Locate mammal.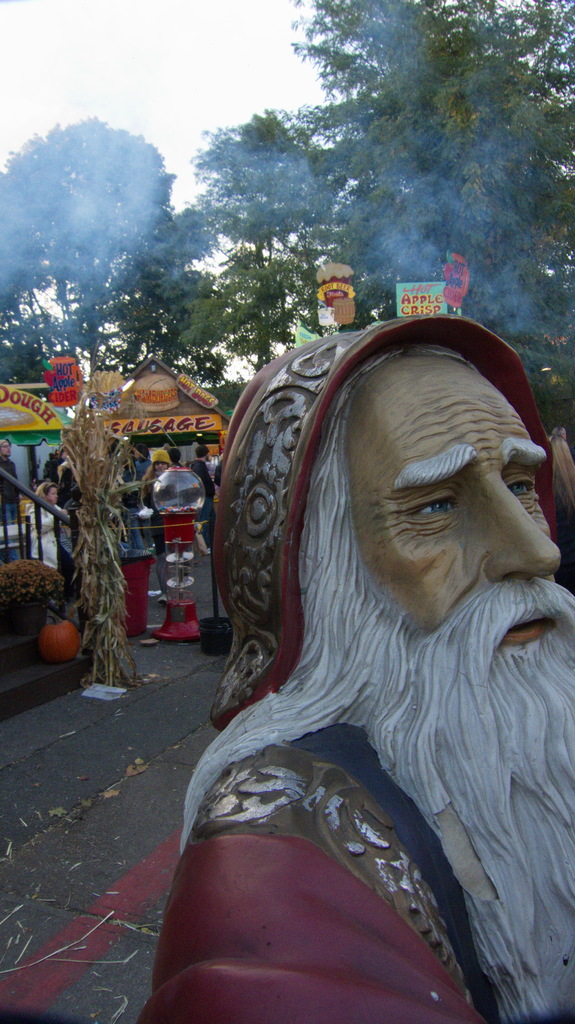
Bounding box: 548,436,574,584.
